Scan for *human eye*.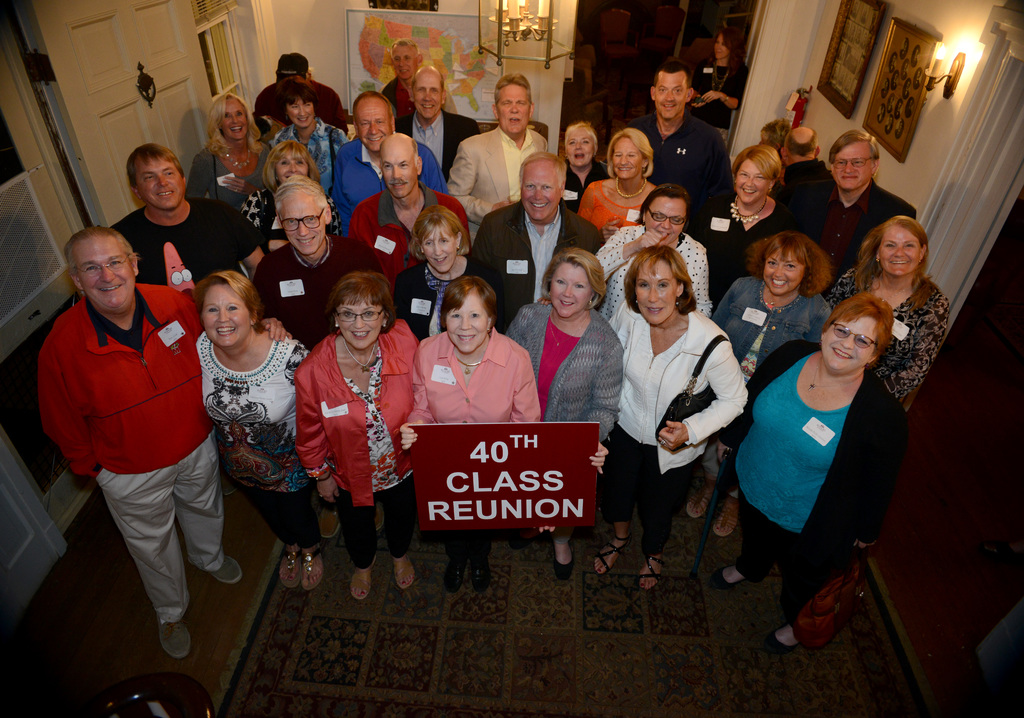
Scan result: [383,163,392,170].
